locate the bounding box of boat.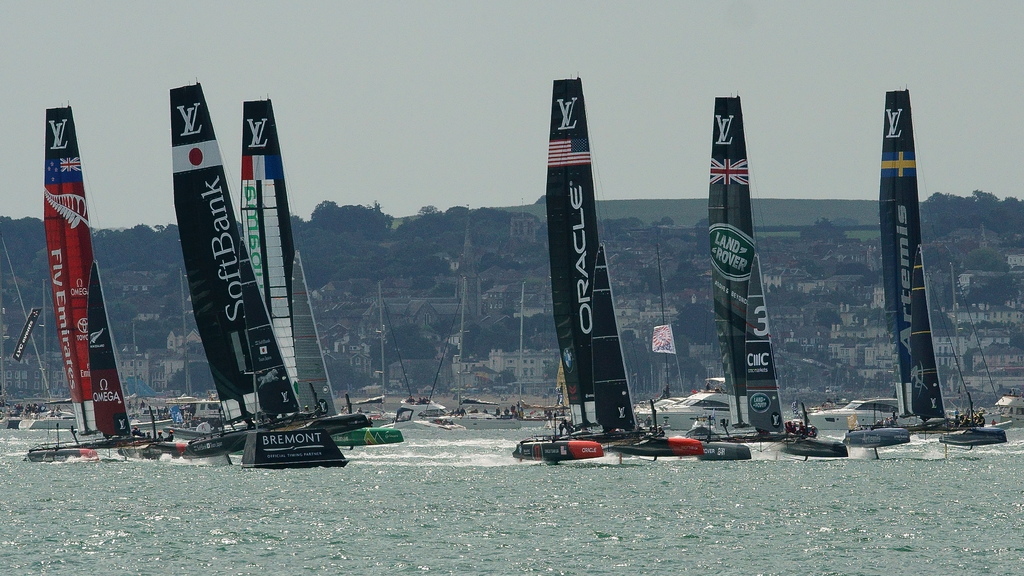
Bounding box: l=708, t=101, r=856, b=465.
